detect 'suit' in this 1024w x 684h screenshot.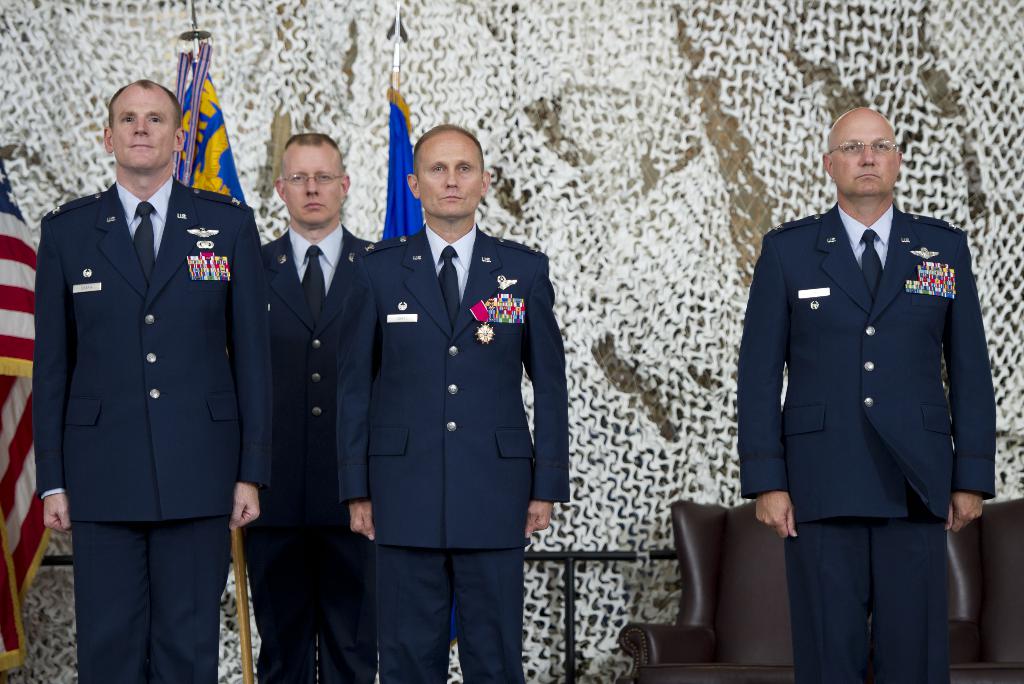
Detection: rect(241, 226, 372, 683).
